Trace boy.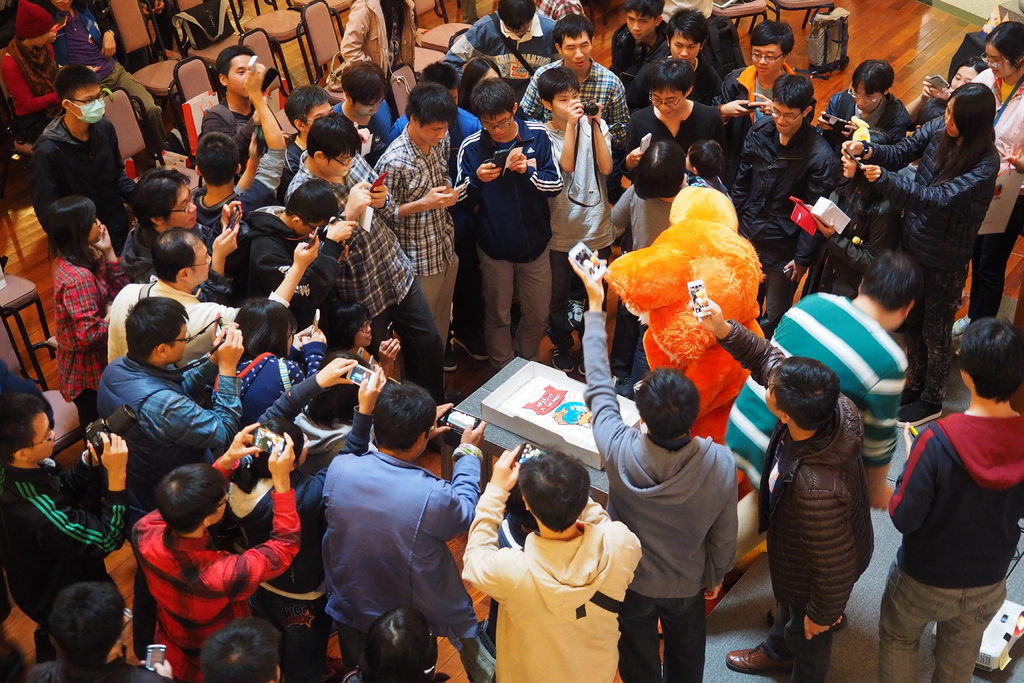
Traced to box(629, 8, 726, 115).
